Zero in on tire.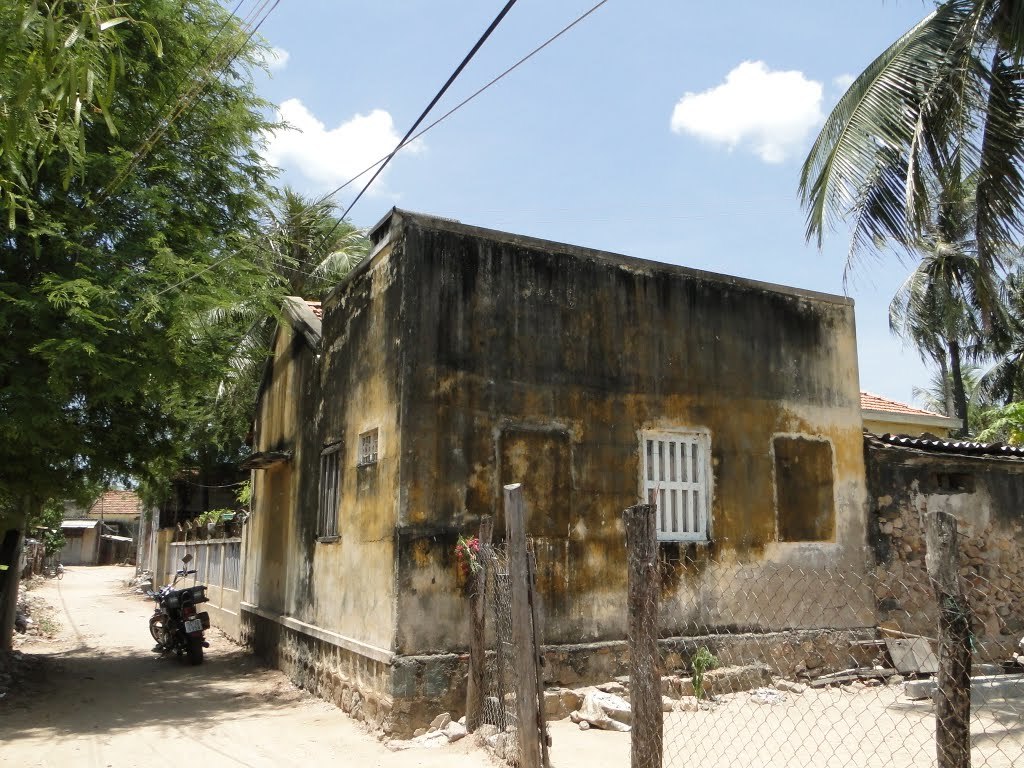
Zeroed in: (x1=148, y1=620, x2=178, y2=650).
